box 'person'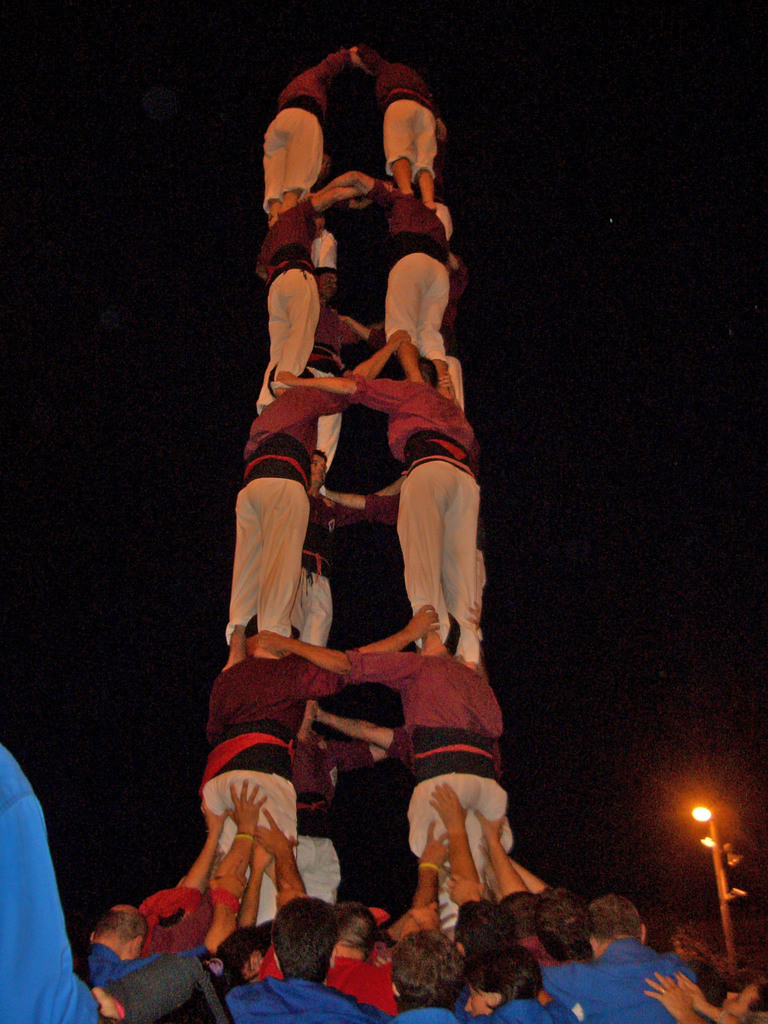
region(193, 615, 423, 911)
